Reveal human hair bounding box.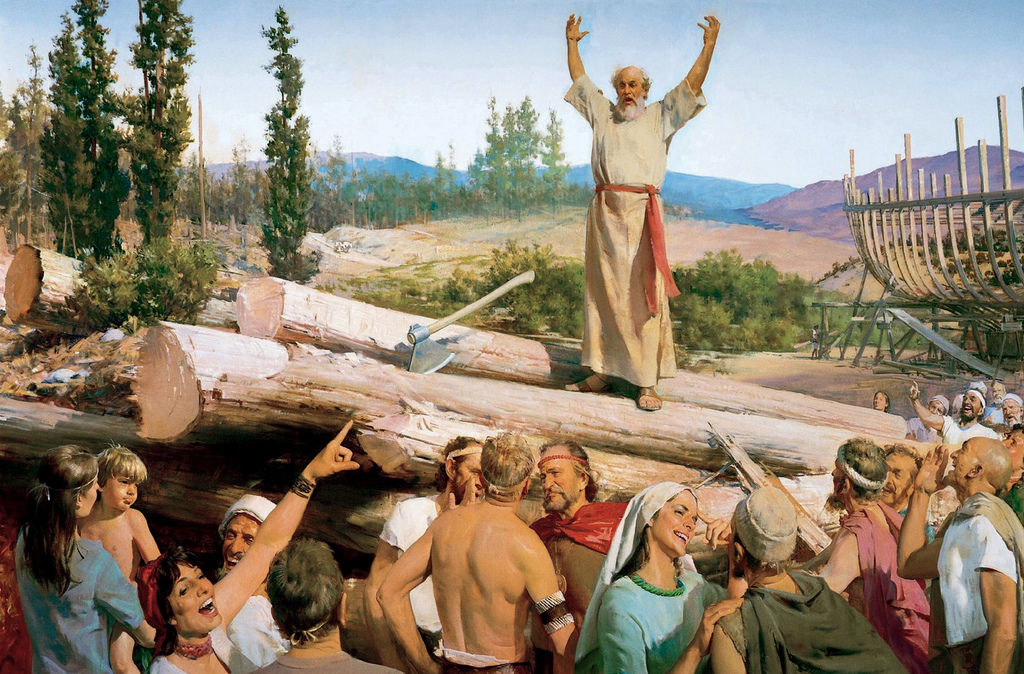
Revealed: BBox(885, 441, 924, 481).
